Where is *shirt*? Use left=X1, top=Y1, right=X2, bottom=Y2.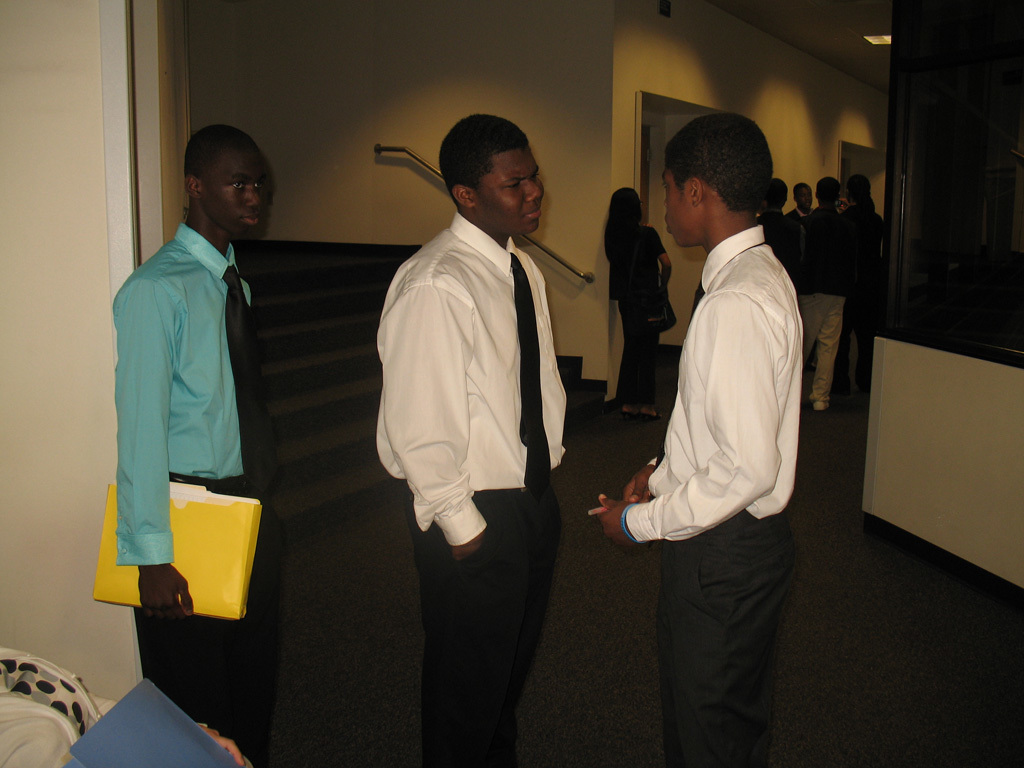
left=109, top=221, right=277, bottom=567.
